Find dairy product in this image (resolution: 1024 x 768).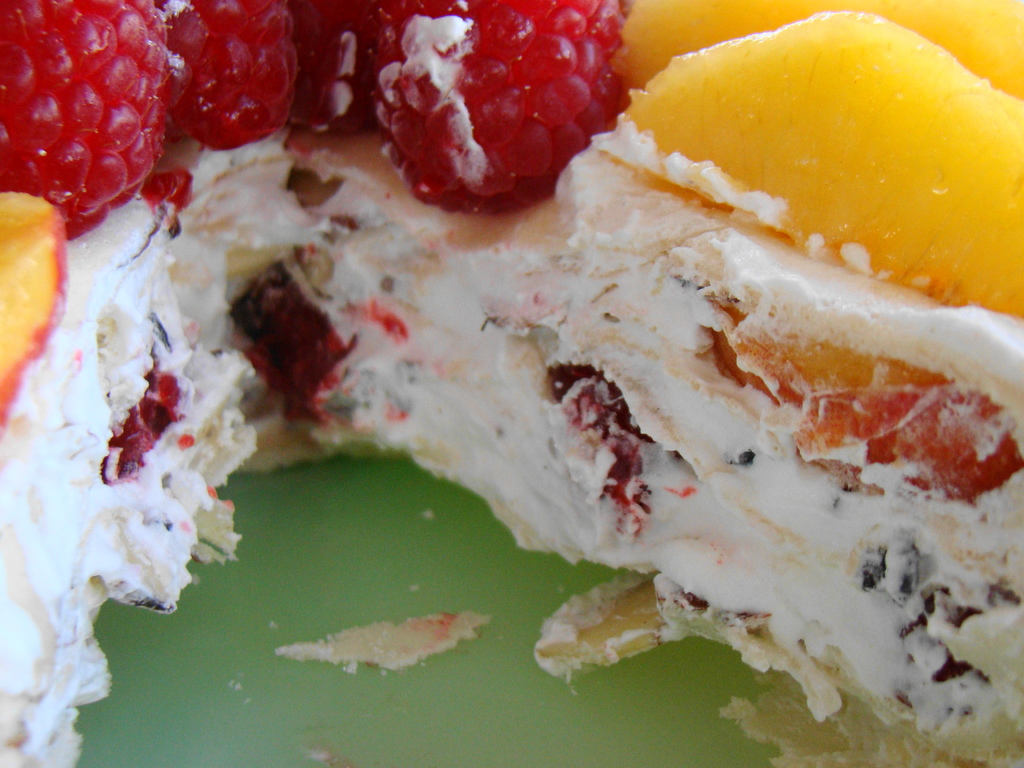
(x1=0, y1=115, x2=1023, y2=767).
